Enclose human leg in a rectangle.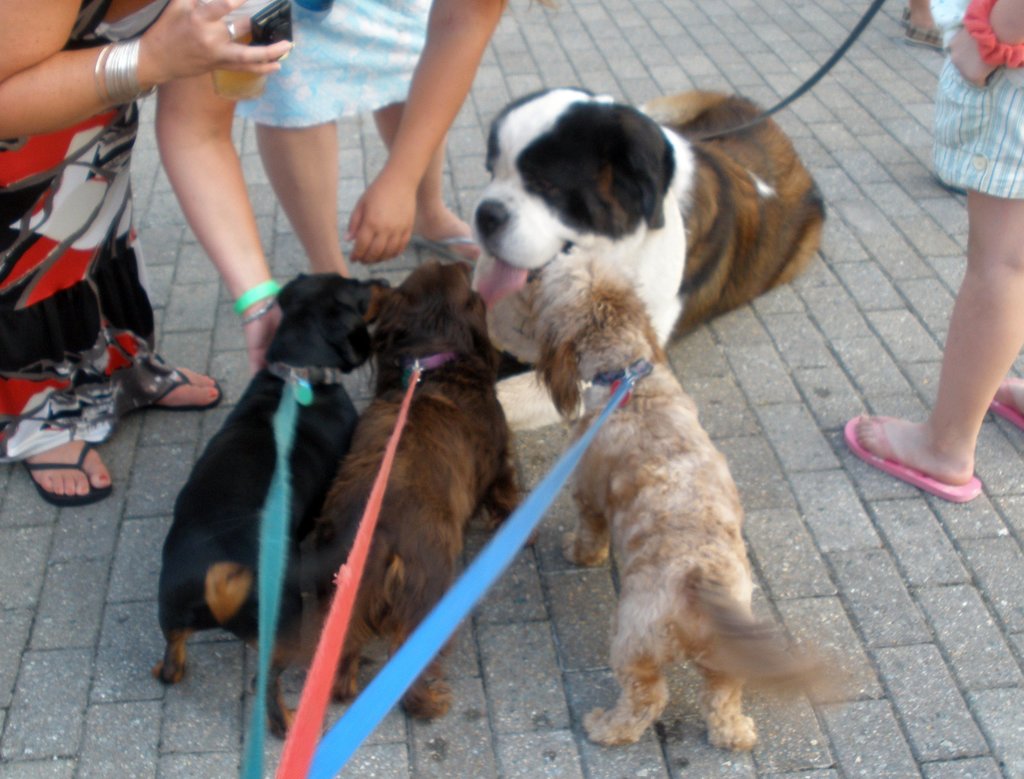
{"x1": 257, "y1": 112, "x2": 342, "y2": 275}.
